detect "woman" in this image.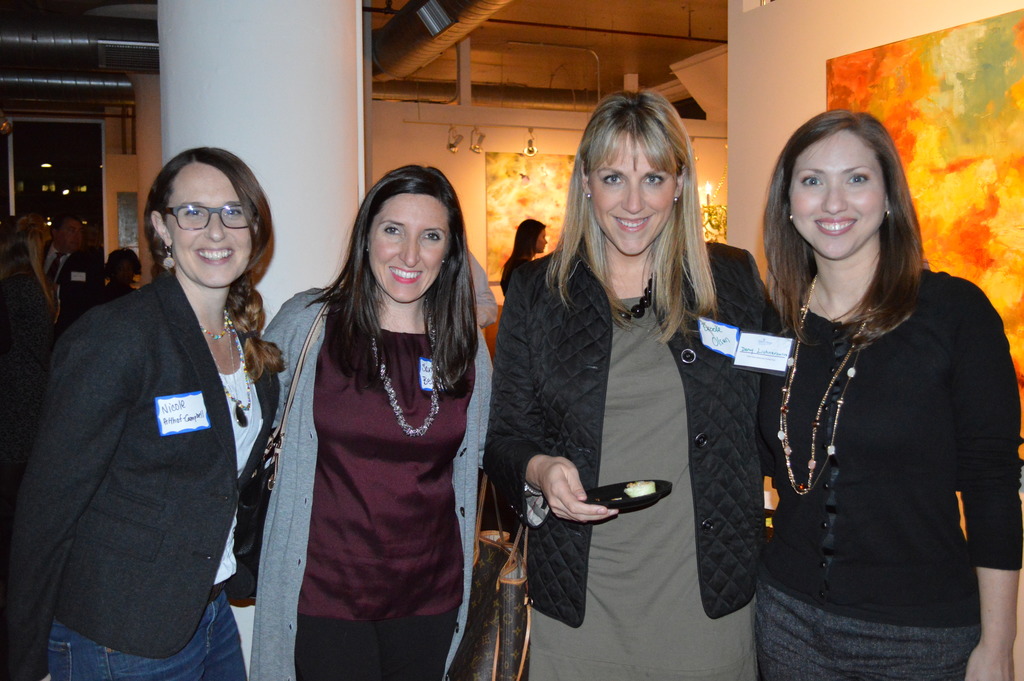
Detection: select_region(749, 108, 1023, 680).
